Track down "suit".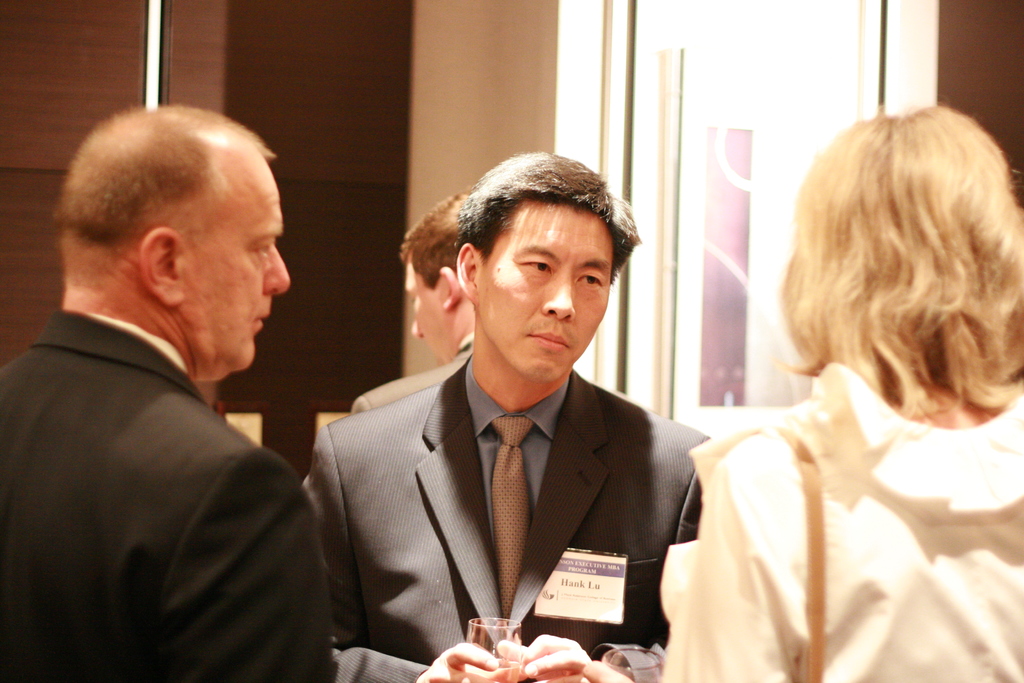
Tracked to detection(301, 287, 719, 657).
